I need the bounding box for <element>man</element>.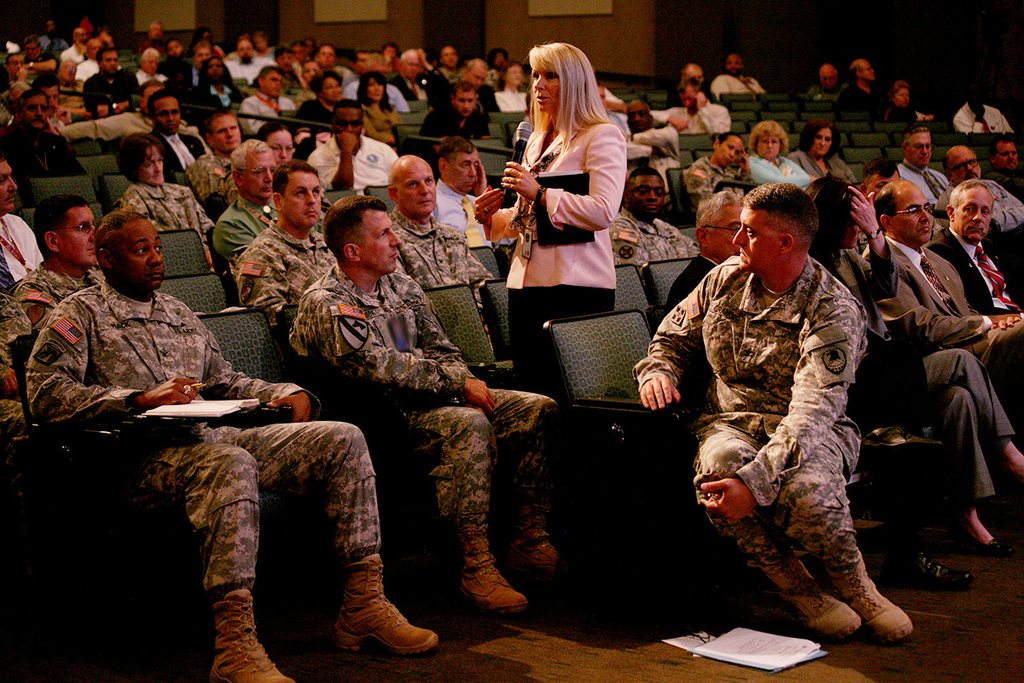
Here it is: l=227, t=39, r=271, b=88.
